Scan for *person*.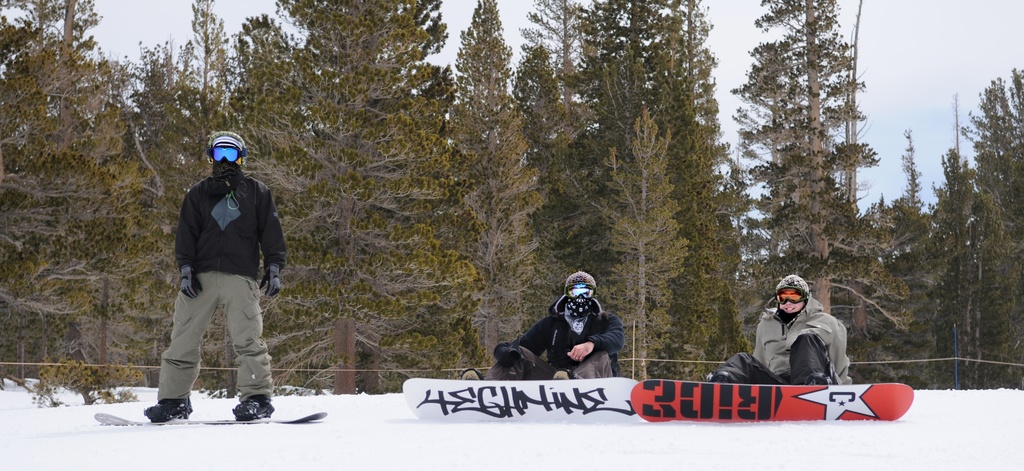
Scan result: BBox(464, 267, 627, 380).
